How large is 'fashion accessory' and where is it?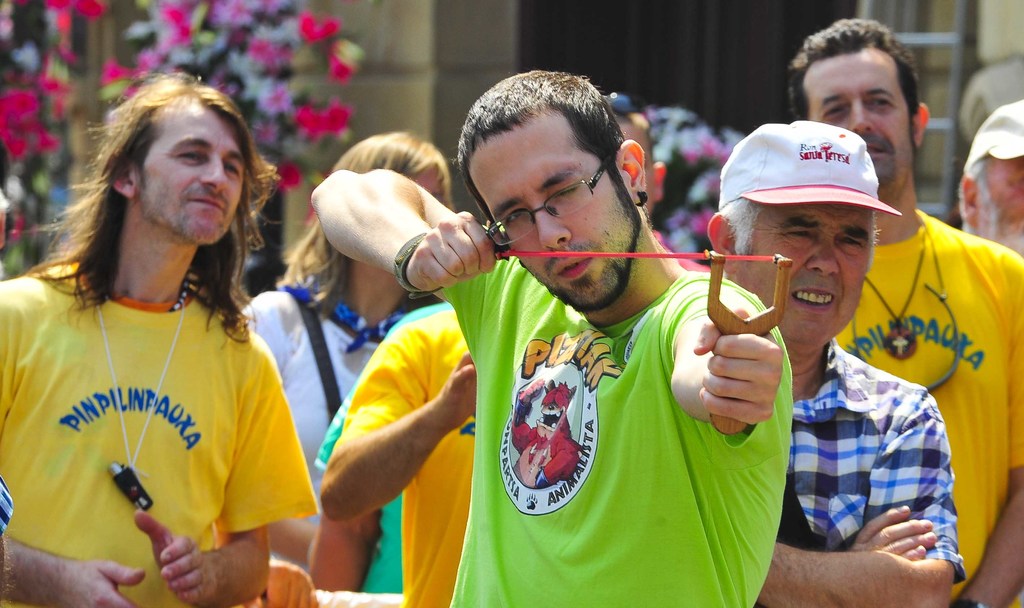
Bounding box: {"x1": 963, "y1": 99, "x2": 1023, "y2": 170}.
